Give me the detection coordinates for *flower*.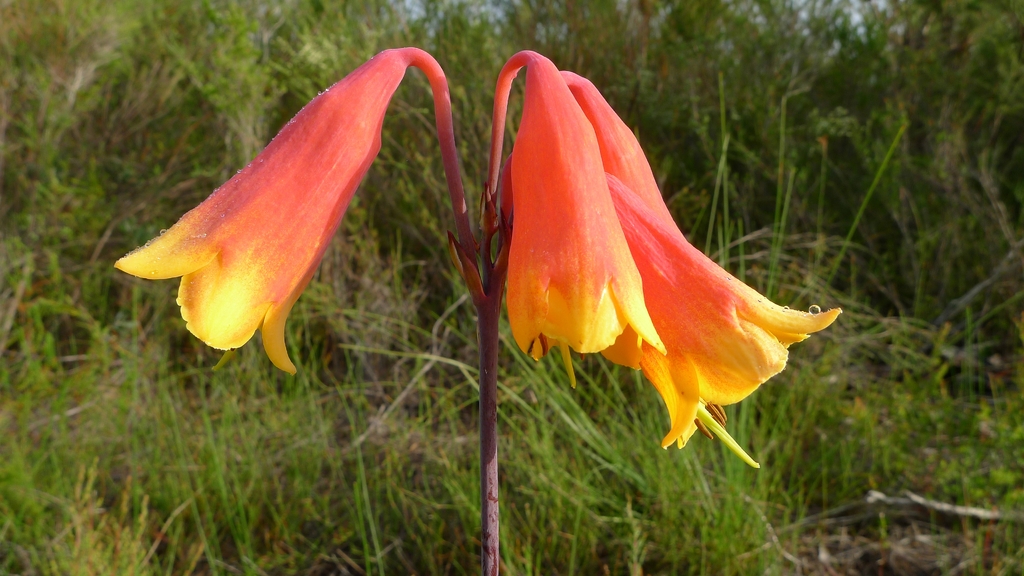
605, 172, 845, 451.
